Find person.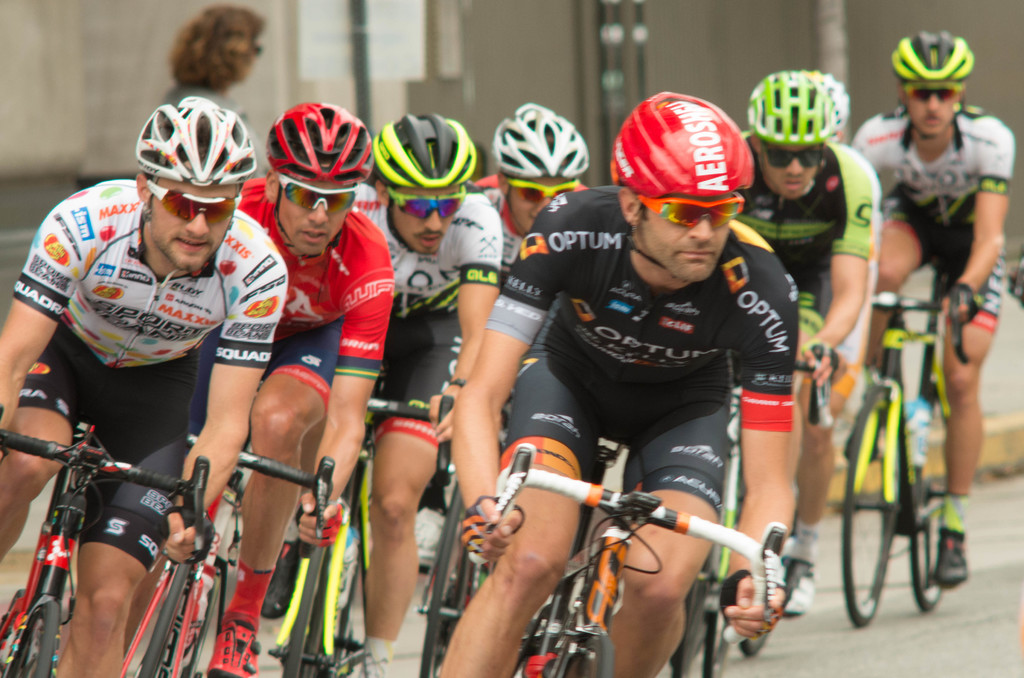
region(850, 29, 1018, 590).
